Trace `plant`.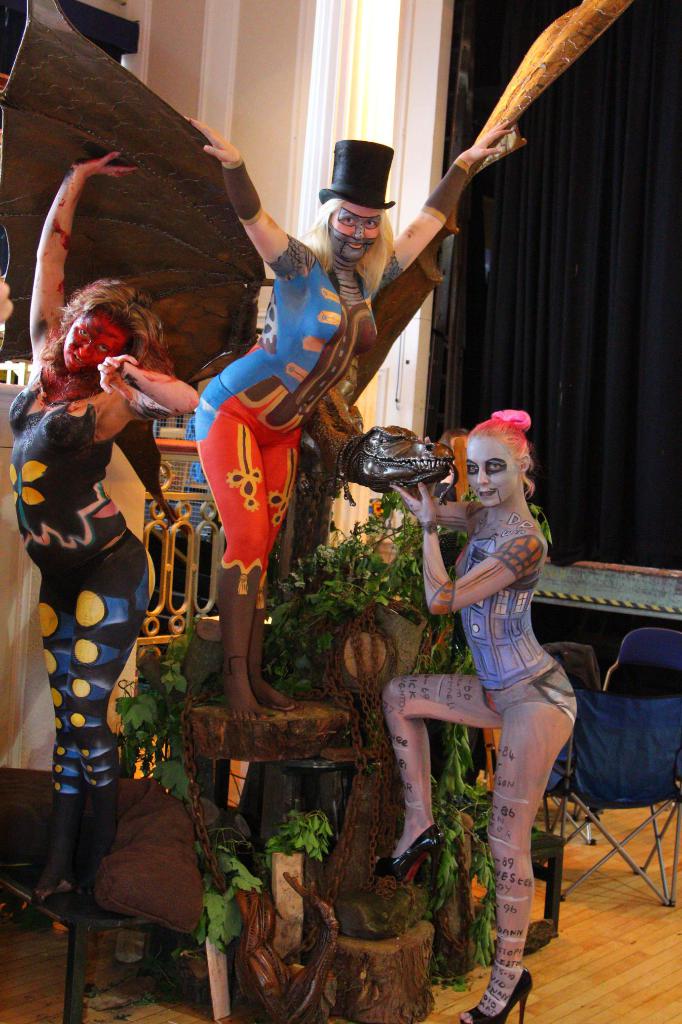
Traced to [432,520,468,580].
